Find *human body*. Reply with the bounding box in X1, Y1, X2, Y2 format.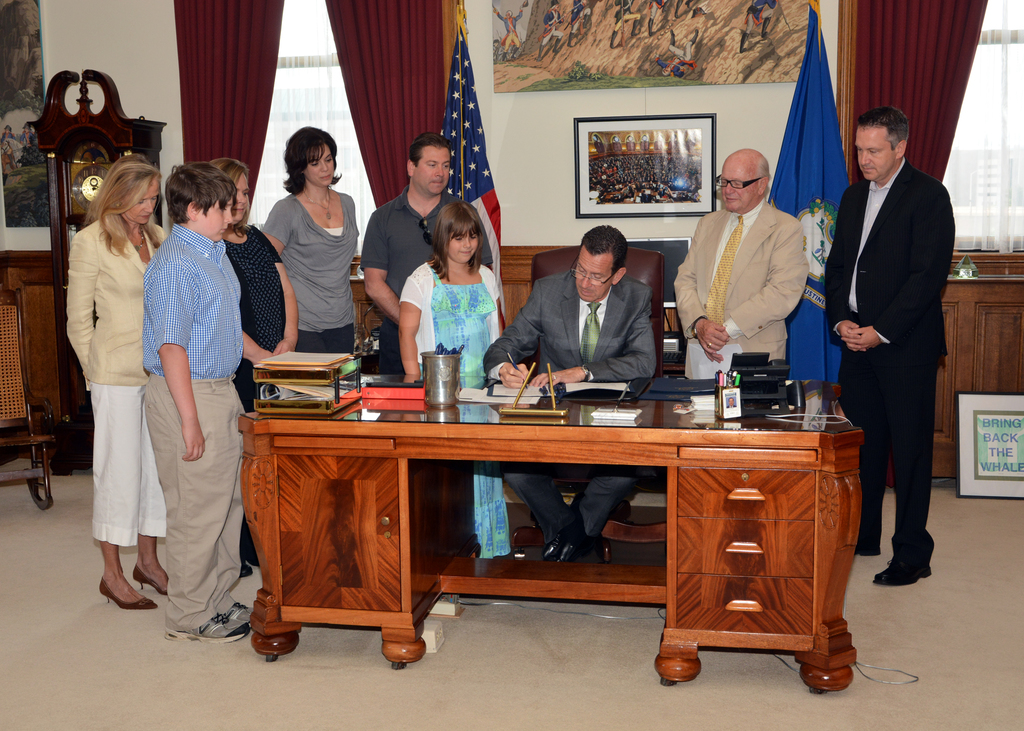
655, 26, 699, 84.
